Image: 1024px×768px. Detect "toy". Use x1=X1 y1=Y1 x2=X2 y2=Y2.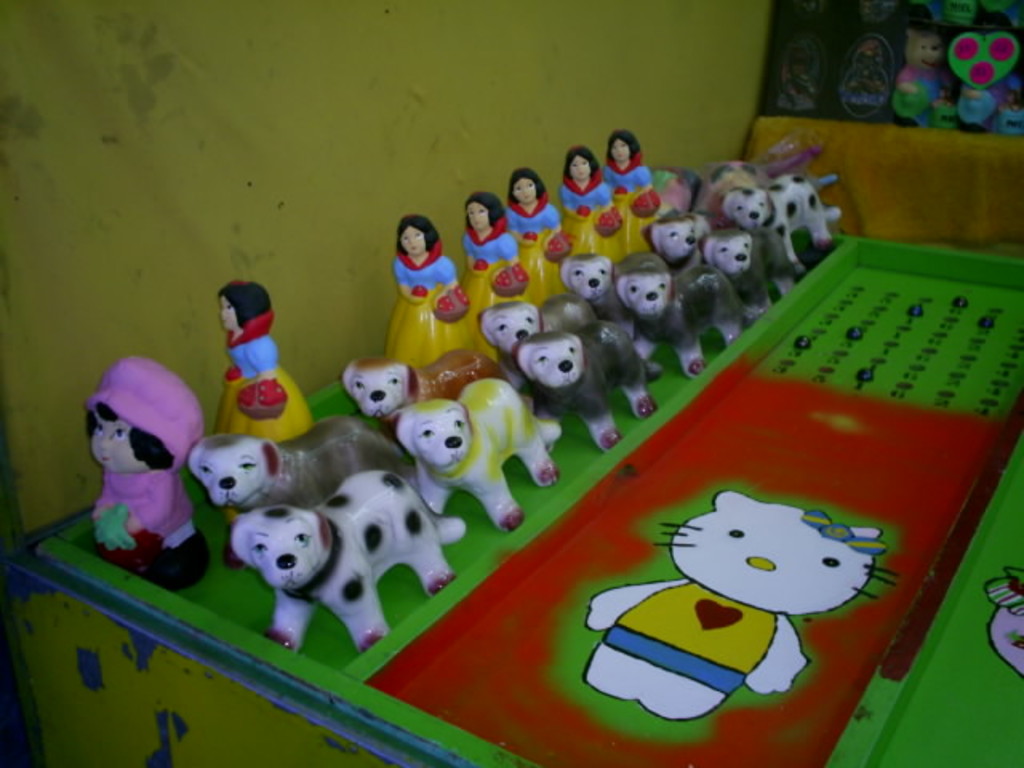
x1=830 y1=38 x2=894 y2=122.
